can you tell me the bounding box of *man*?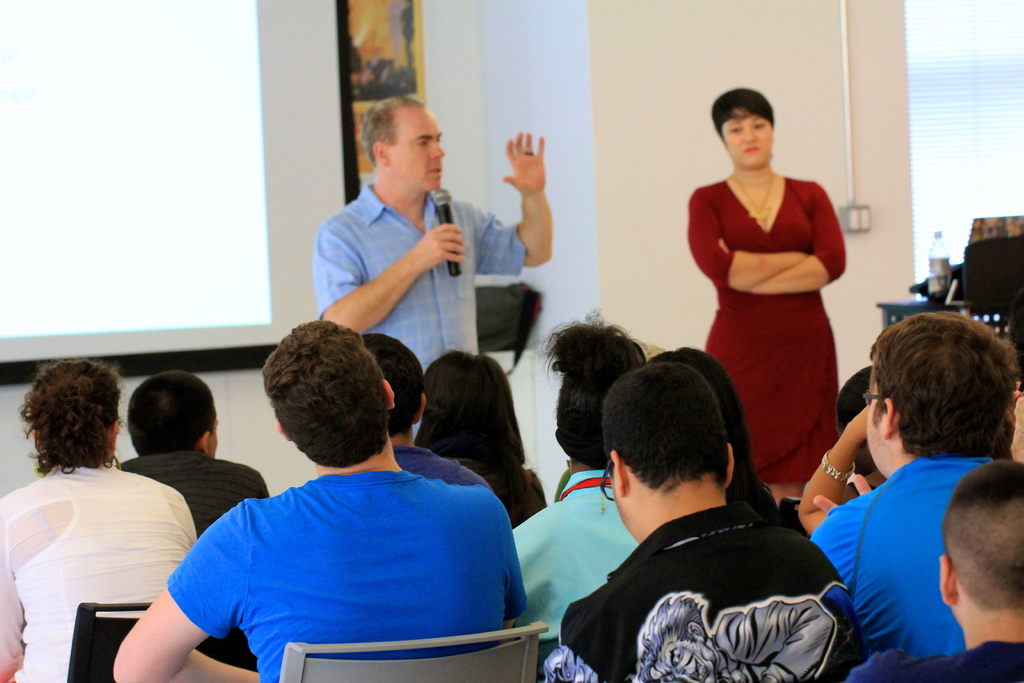
rect(111, 370, 269, 541).
